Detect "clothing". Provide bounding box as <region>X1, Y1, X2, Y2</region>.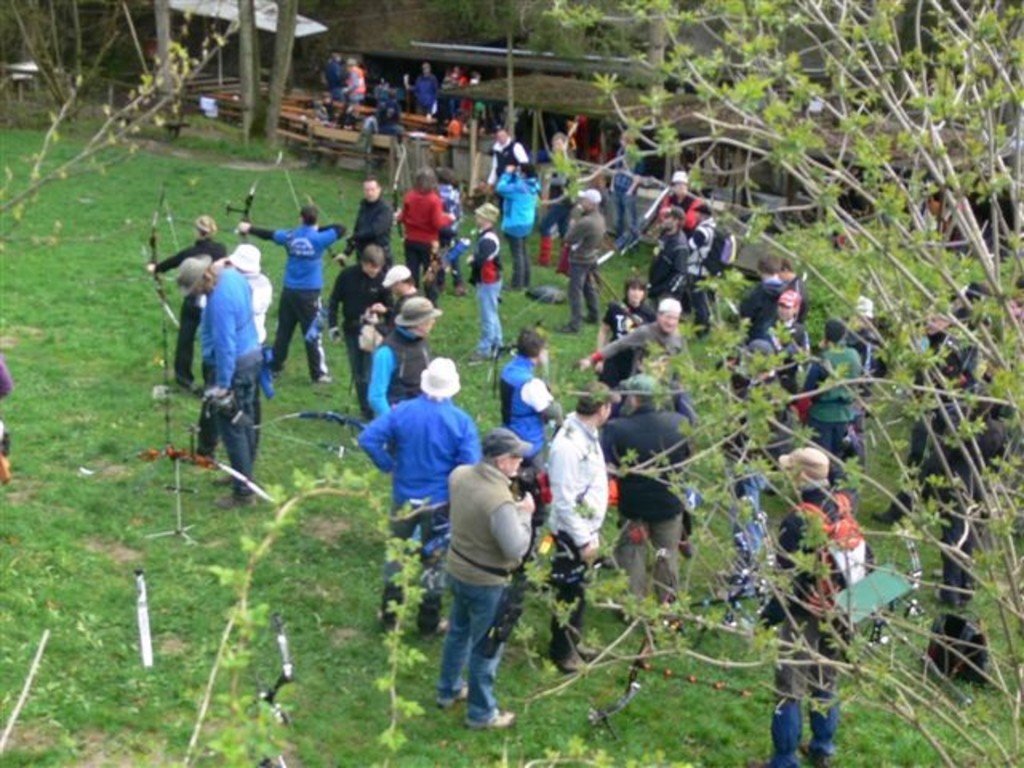
<region>490, 134, 531, 198</region>.
